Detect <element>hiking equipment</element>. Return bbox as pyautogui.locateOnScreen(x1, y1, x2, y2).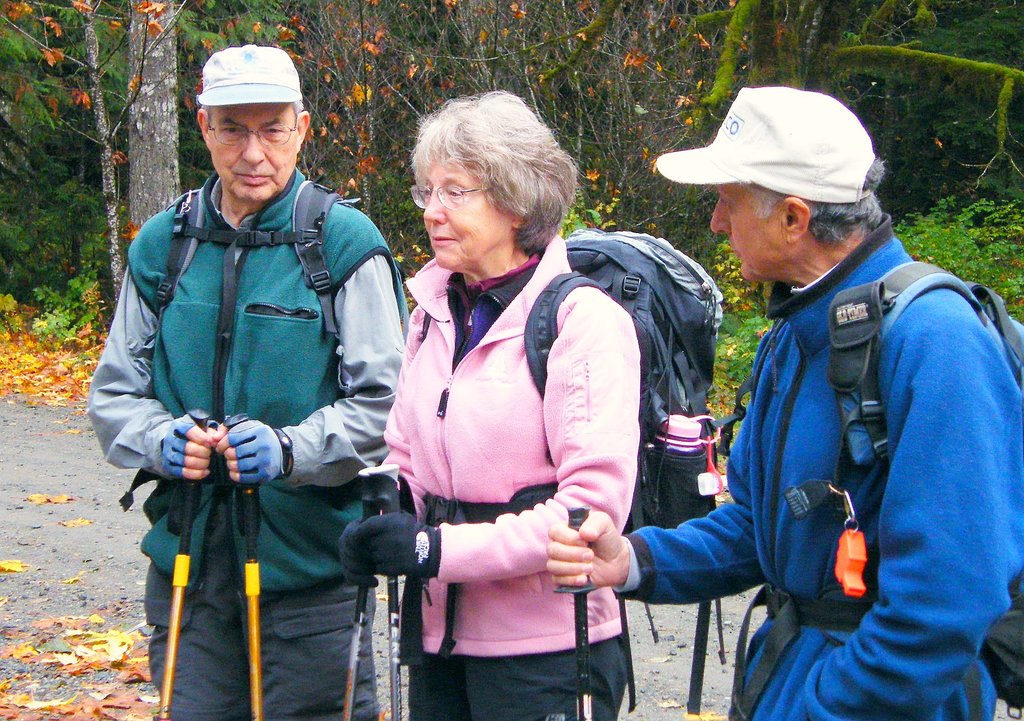
pyautogui.locateOnScreen(556, 508, 597, 719).
